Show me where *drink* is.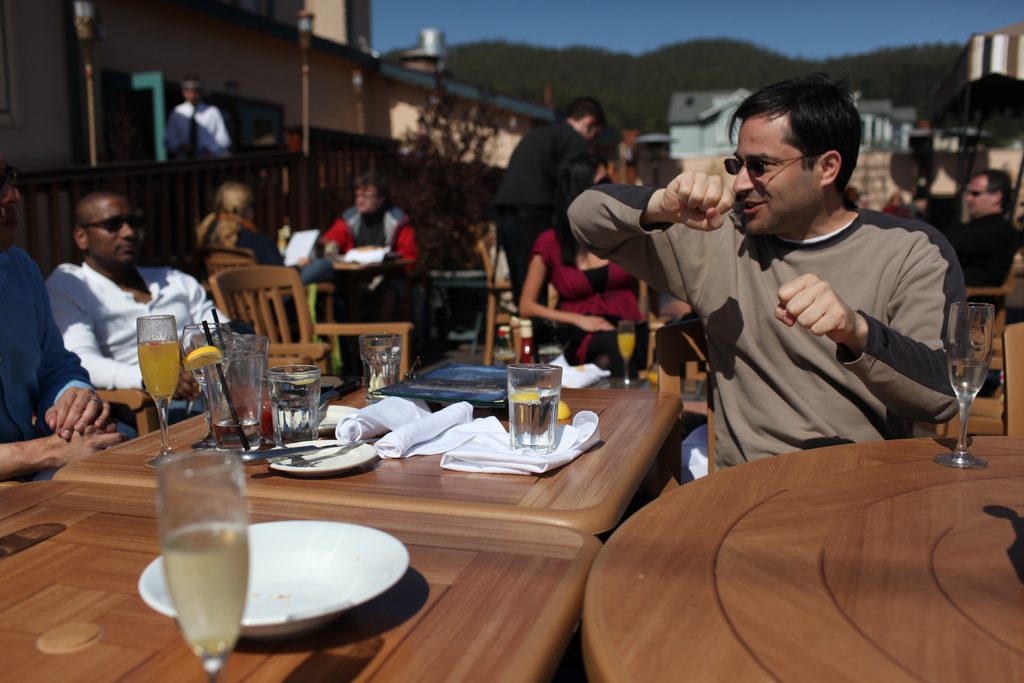
*drink* is at 950, 350, 991, 400.
